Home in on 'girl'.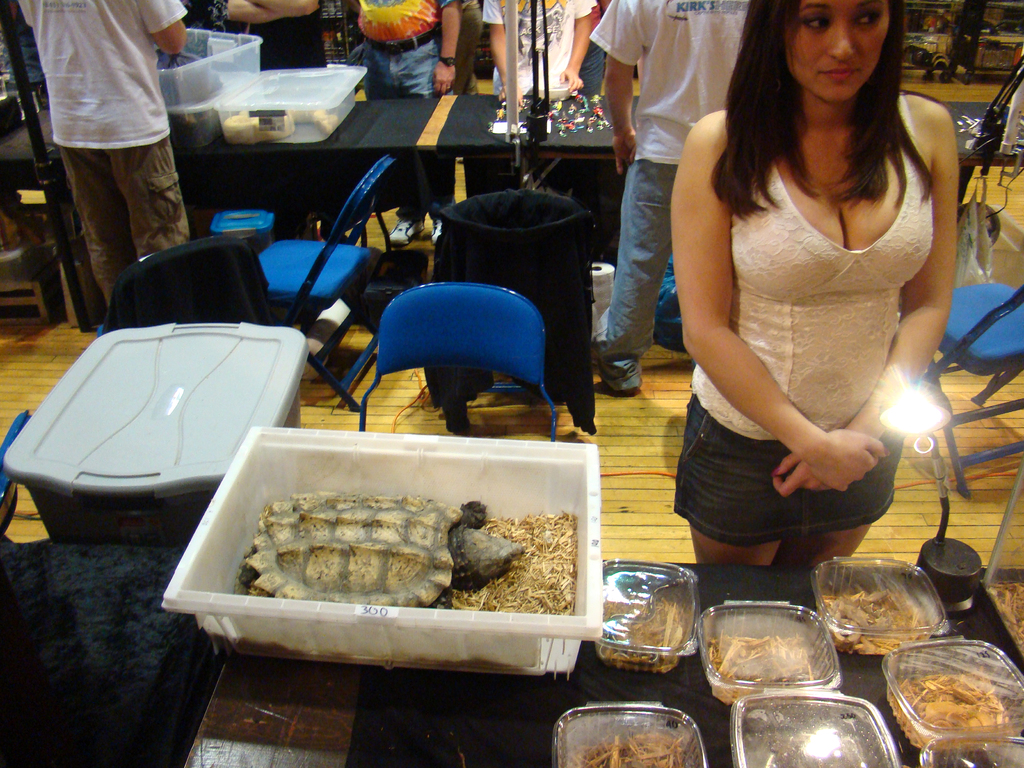
Homed in at l=672, t=0, r=961, b=565.
